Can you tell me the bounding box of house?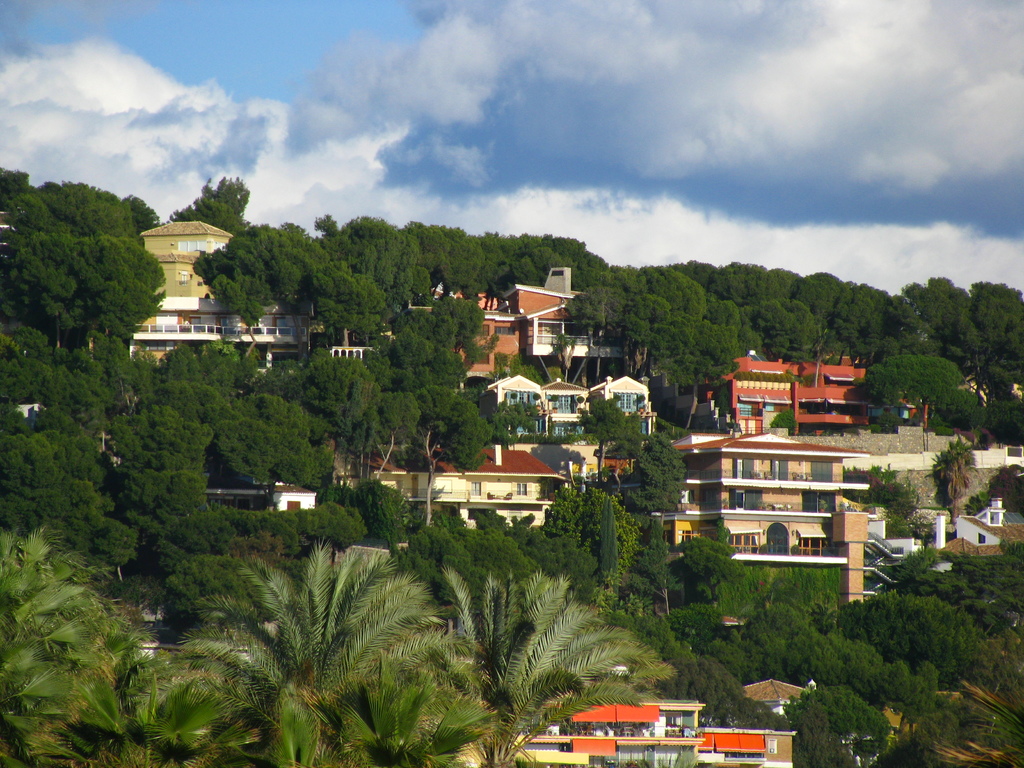
437:660:799:767.
